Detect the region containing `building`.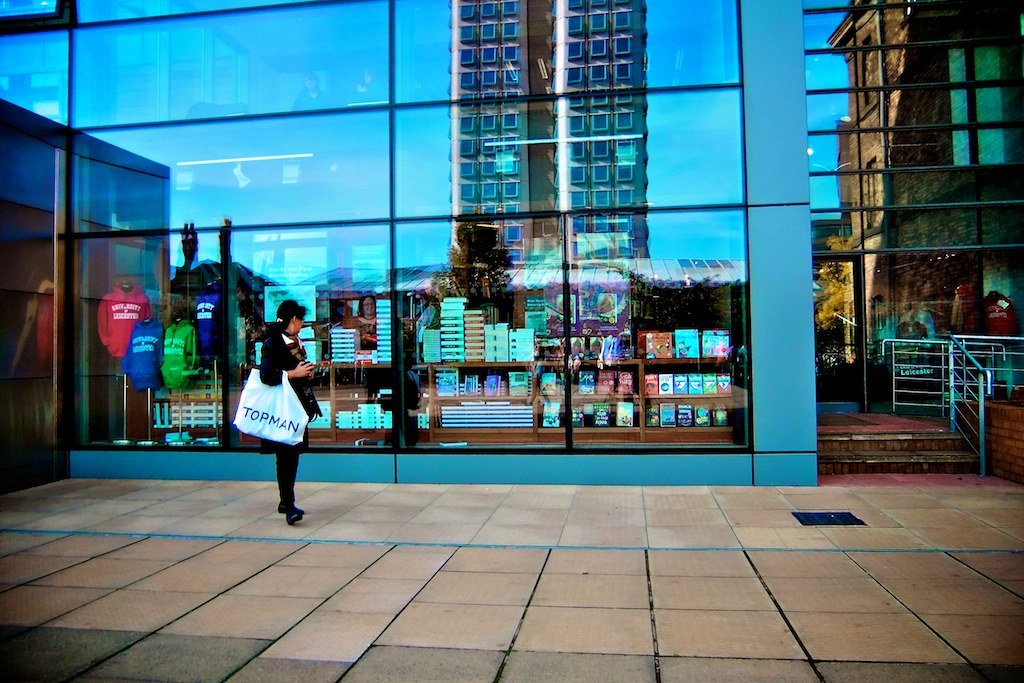
bbox(270, 255, 749, 436).
